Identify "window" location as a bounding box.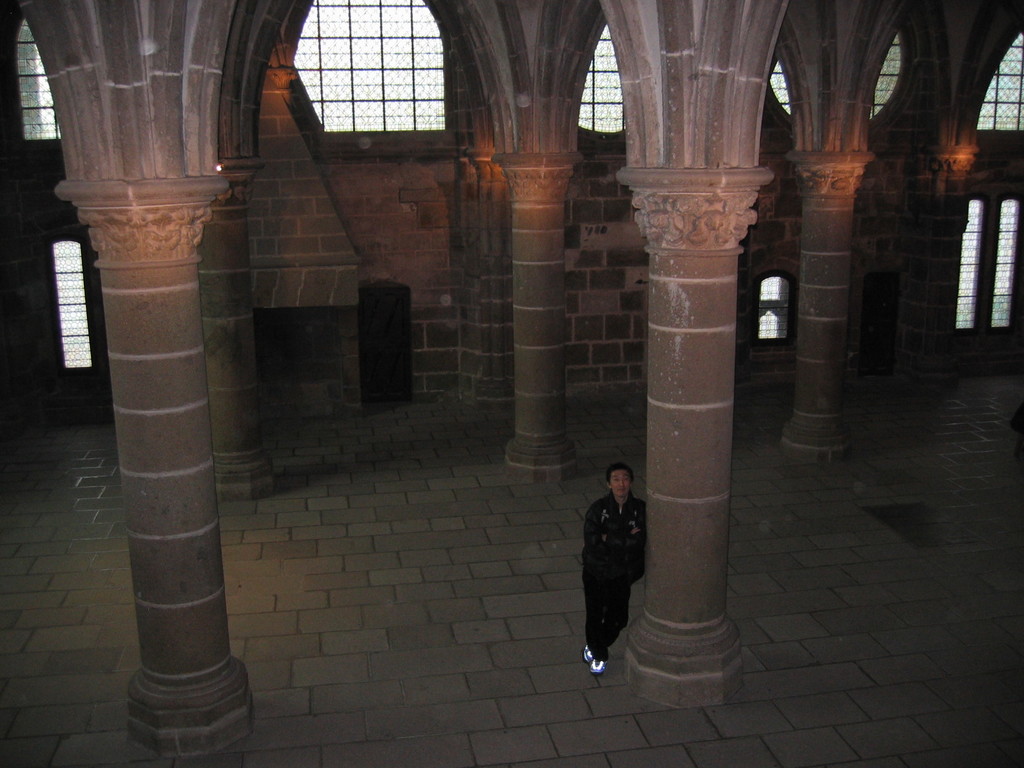
bbox=(768, 31, 906, 134).
